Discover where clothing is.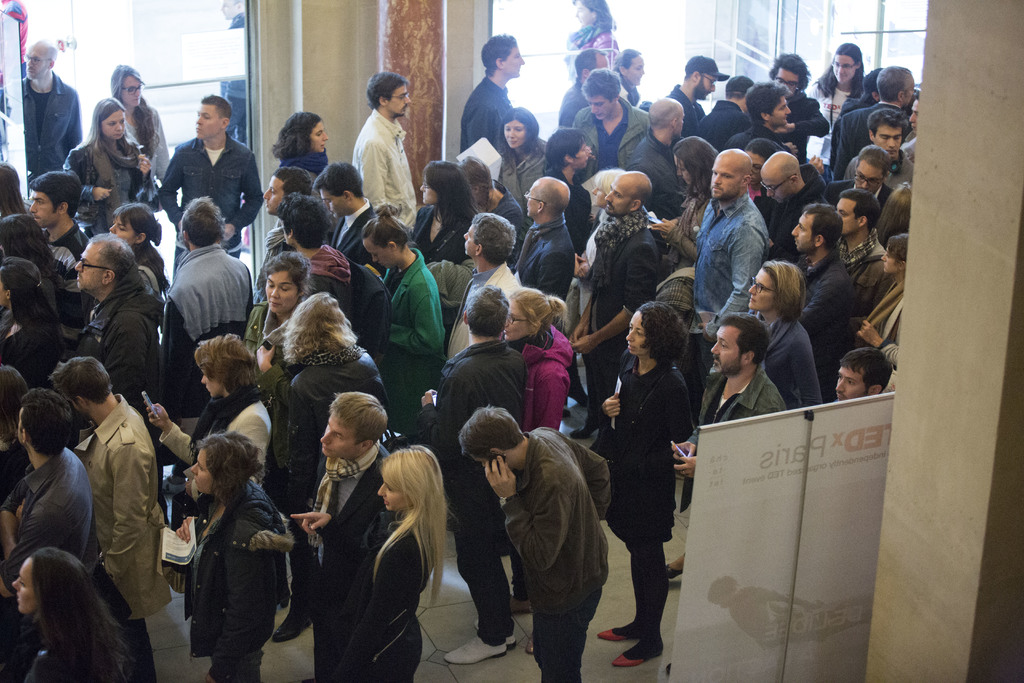
Discovered at x1=44 y1=219 x2=88 y2=356.
